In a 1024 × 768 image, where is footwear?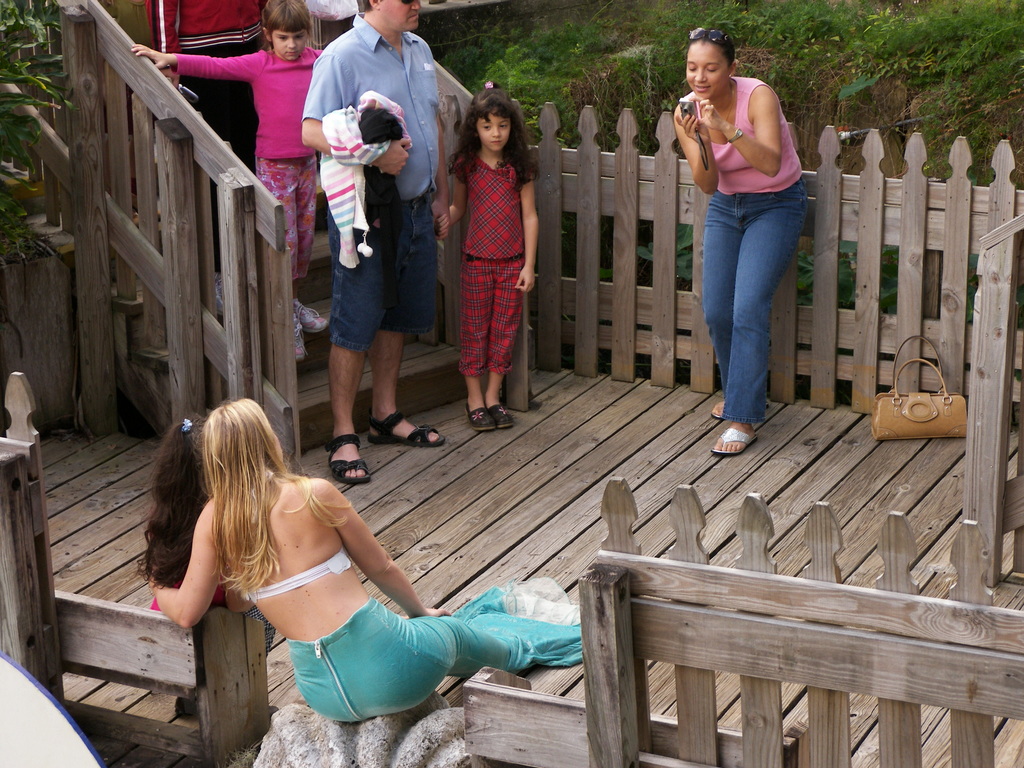
region(295, 311, 312, 363).
